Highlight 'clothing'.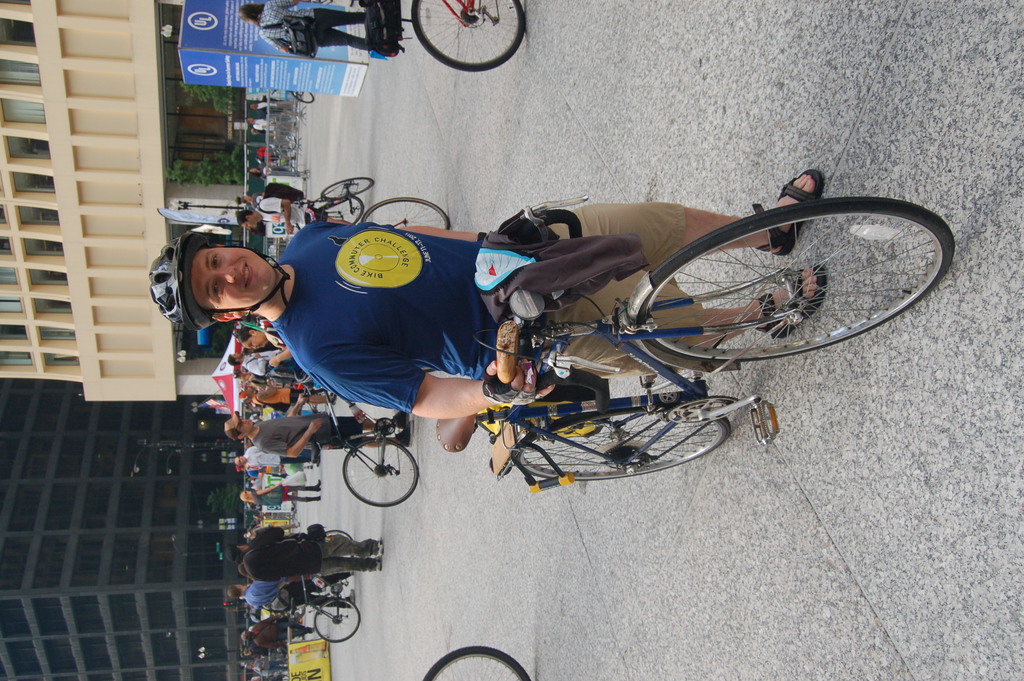
Highlighted region: [x1=254, y1=163, x2=299, y2=177].
